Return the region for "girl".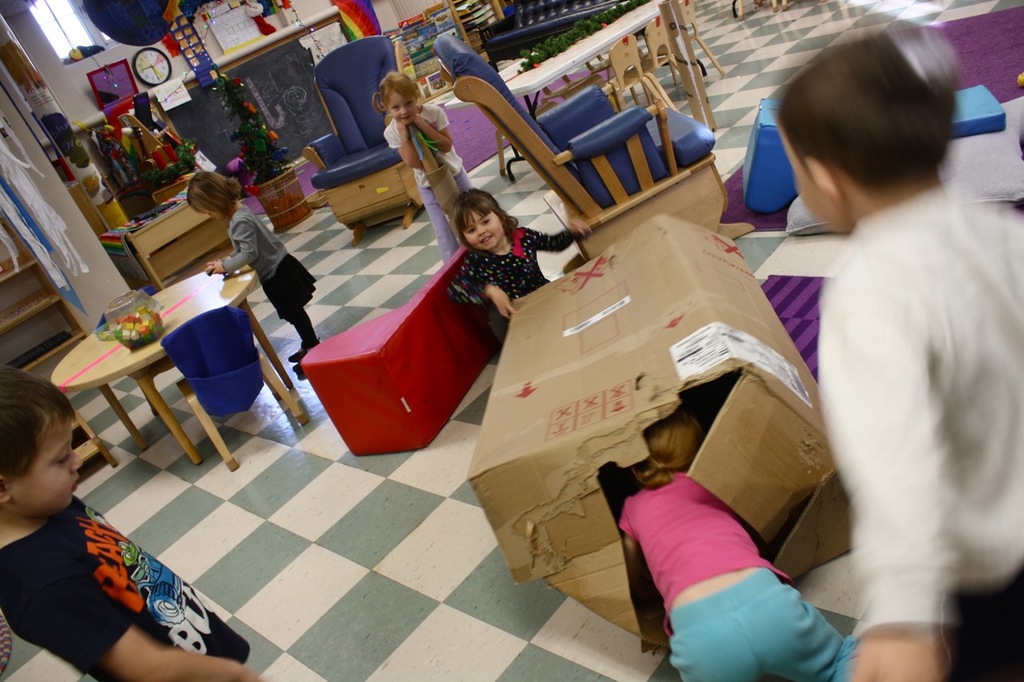
select_region(368, 70, 478, 261).
